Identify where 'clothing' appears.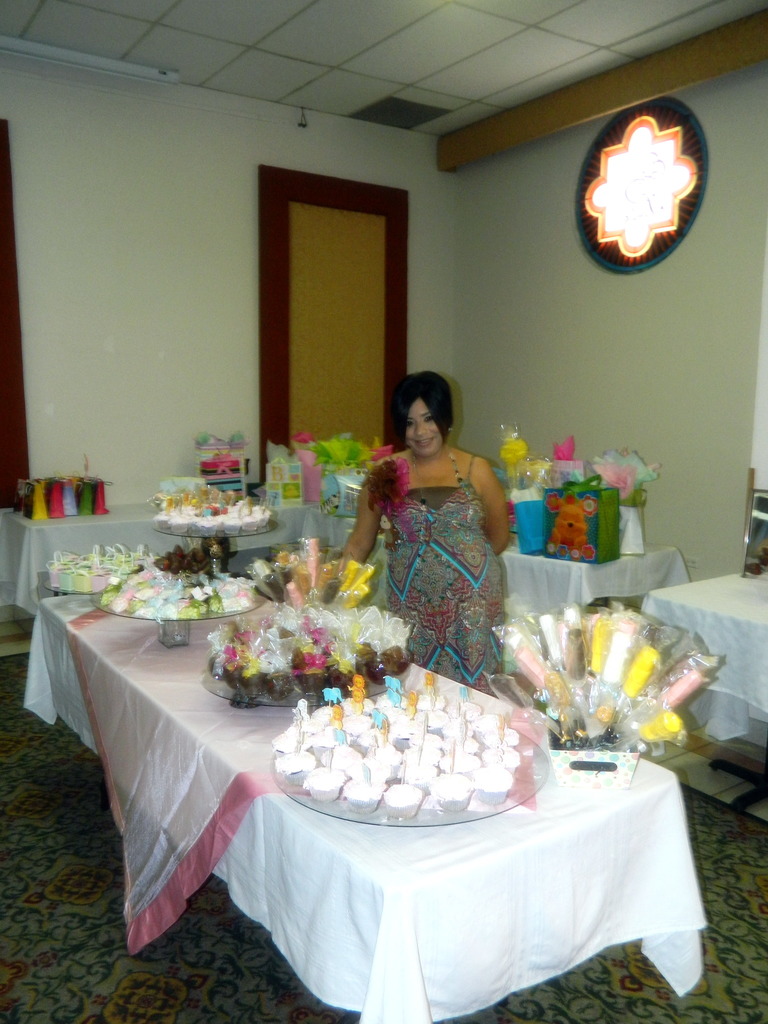
Appears at [362,437,520,671].
